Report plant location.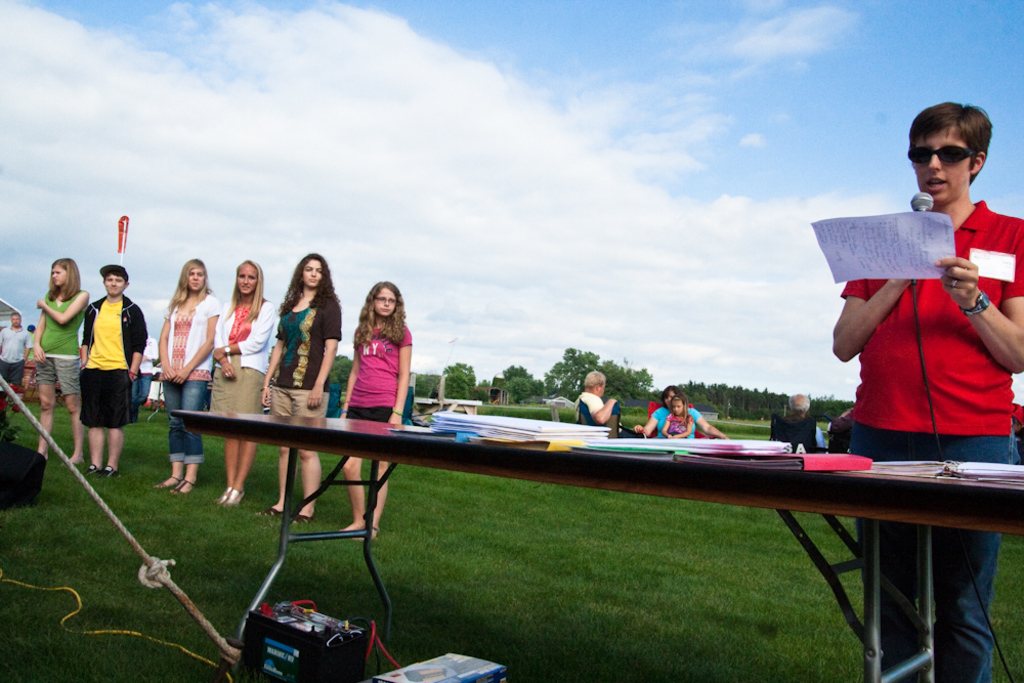
Report: 510, 380, 554, 404.
